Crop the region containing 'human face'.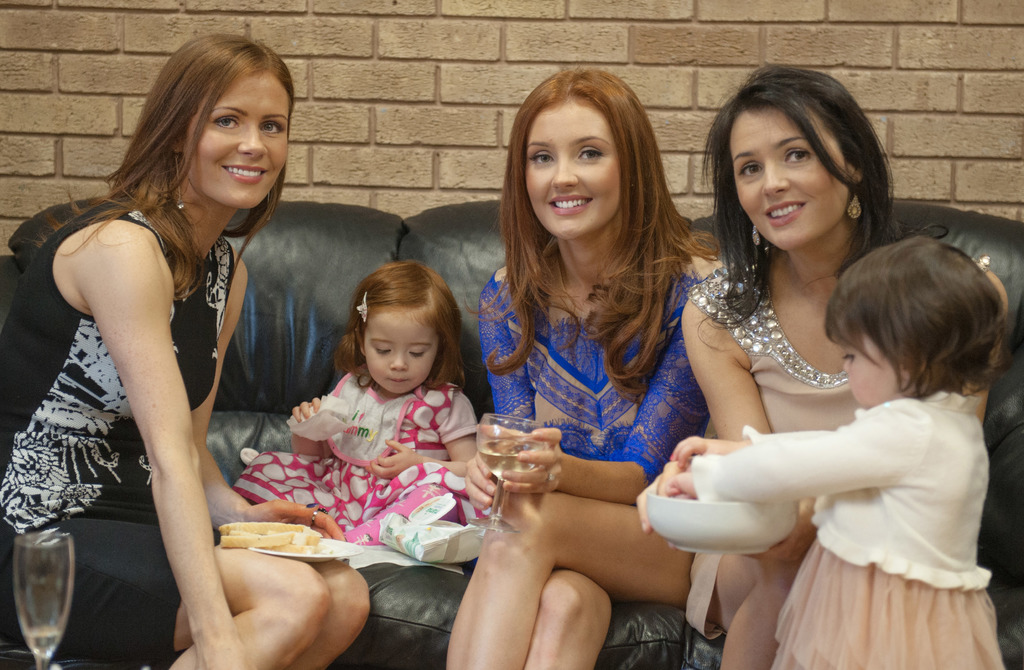
Crop region: [842,330,888,409].
